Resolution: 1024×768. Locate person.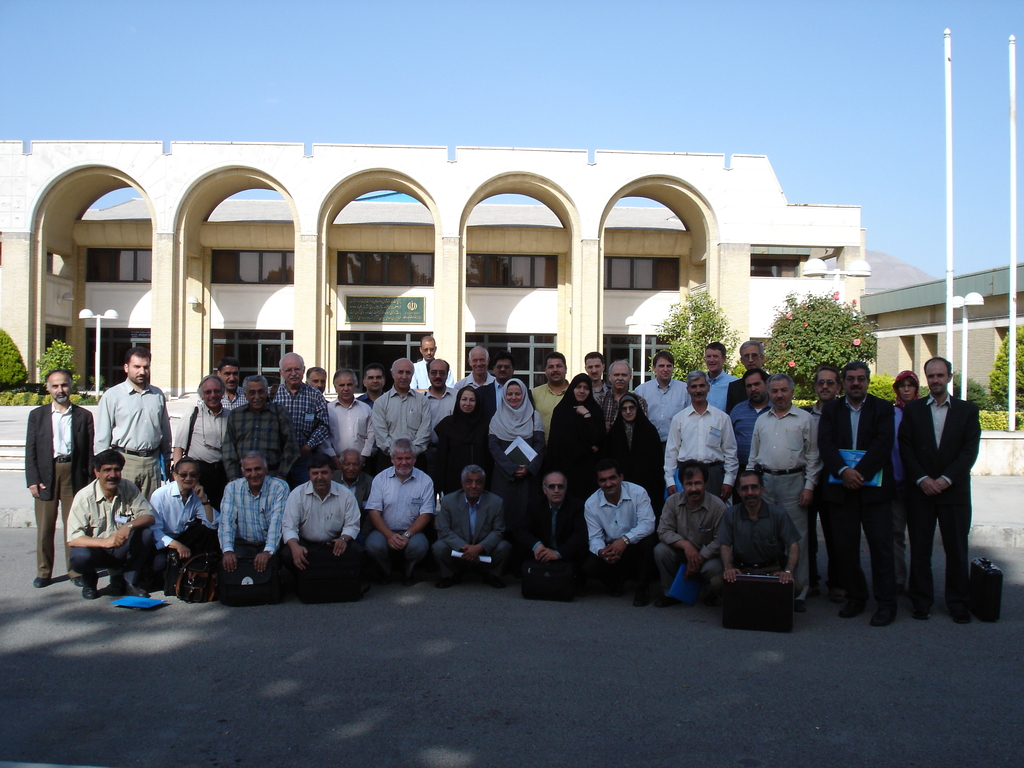
box(211, 357, 241, 412).
